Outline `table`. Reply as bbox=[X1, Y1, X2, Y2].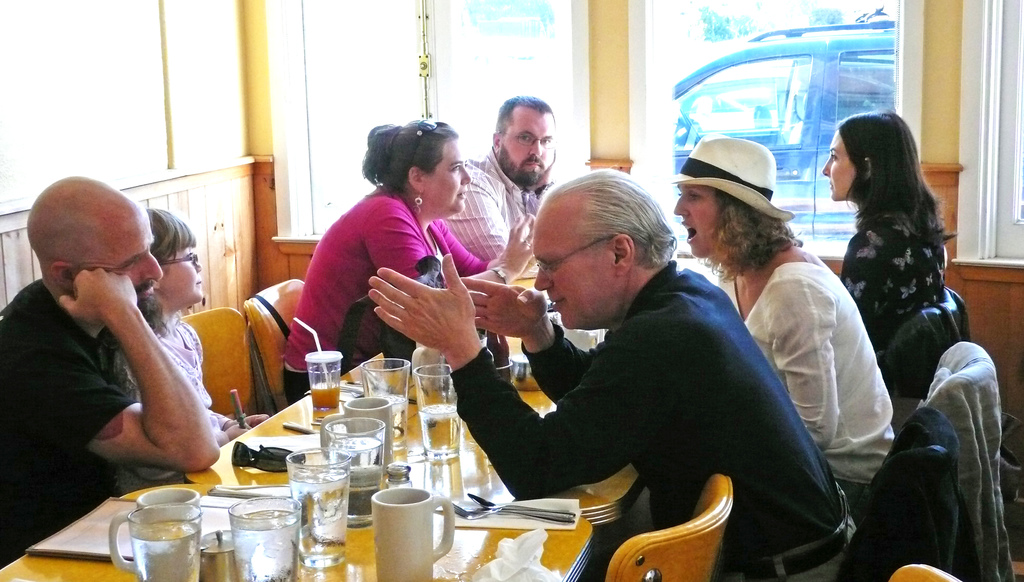
bbox=[0, 479, 590, 581].
